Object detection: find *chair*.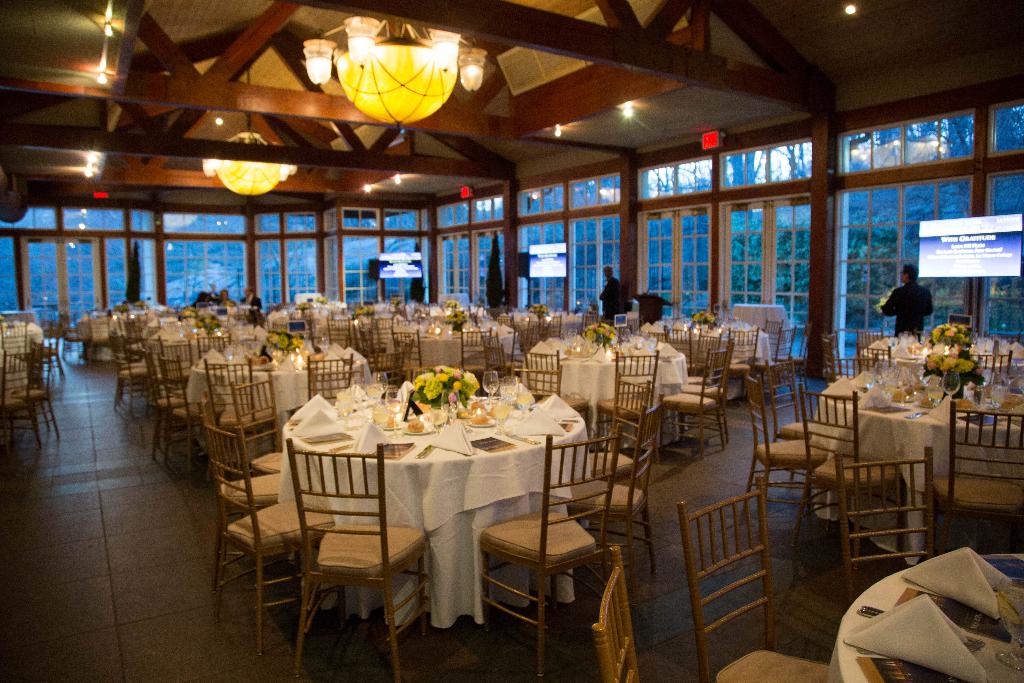
(left=159, top=350, right=220, bottom=470).
